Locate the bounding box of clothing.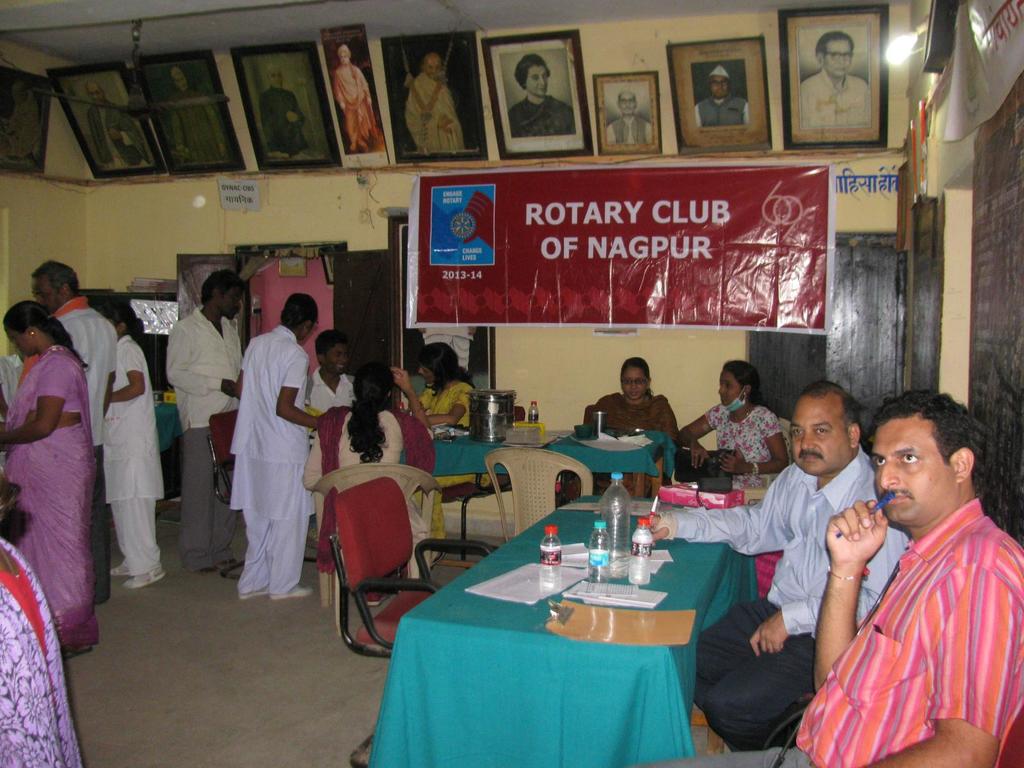
Bounding box: BBox(168, 305, 252, 550).
